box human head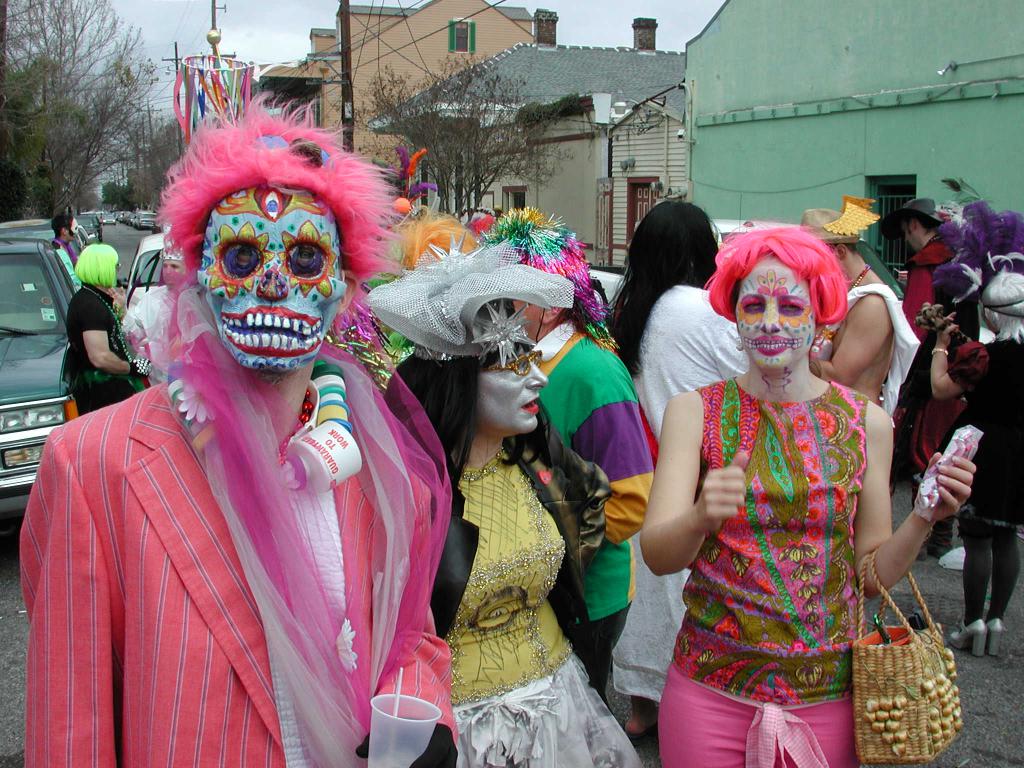
box(47, 213, 79, 246)
